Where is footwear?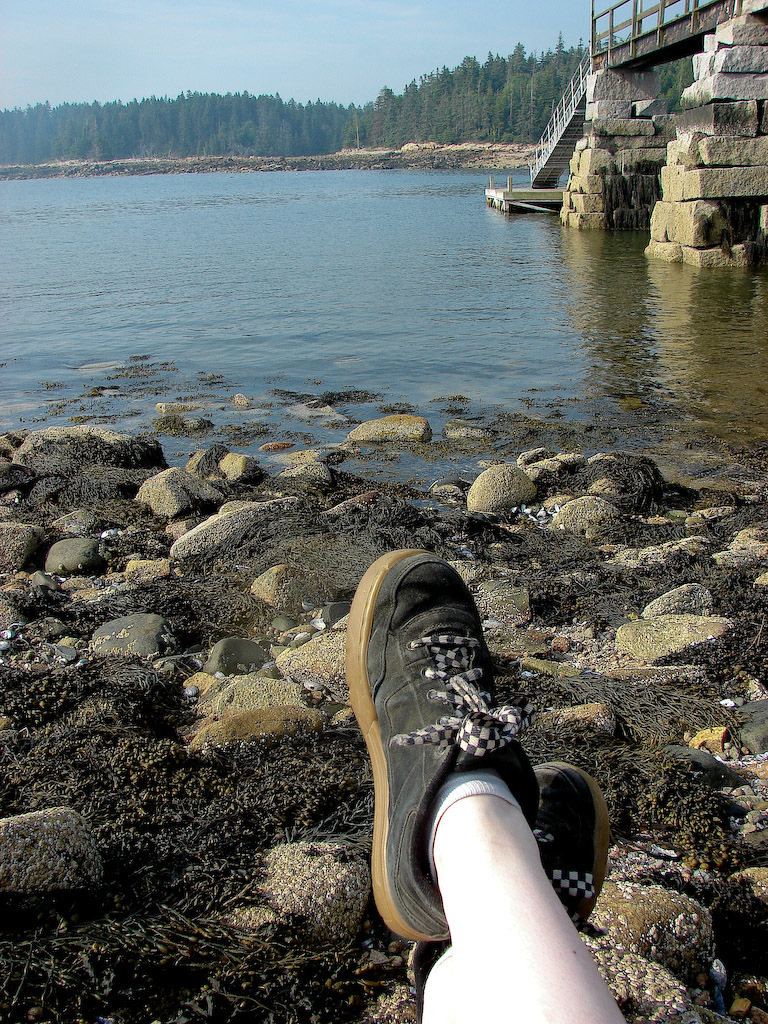
<bbox>344, 543, 564, 951</bbox>.
